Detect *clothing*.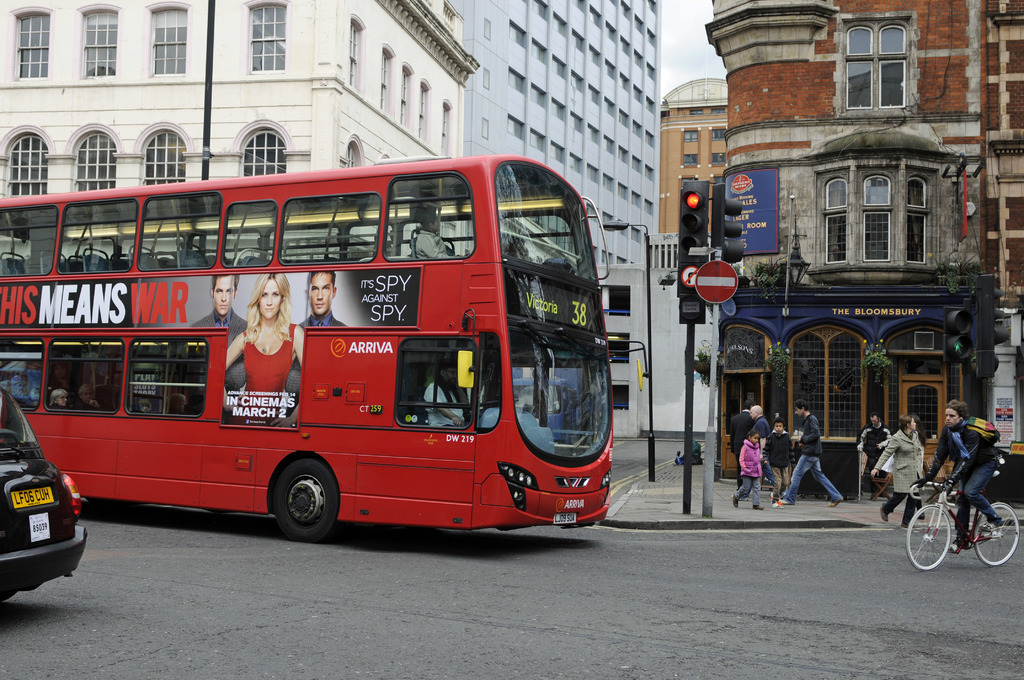
Detected at <region>732, 439, 767, 508</region>.
